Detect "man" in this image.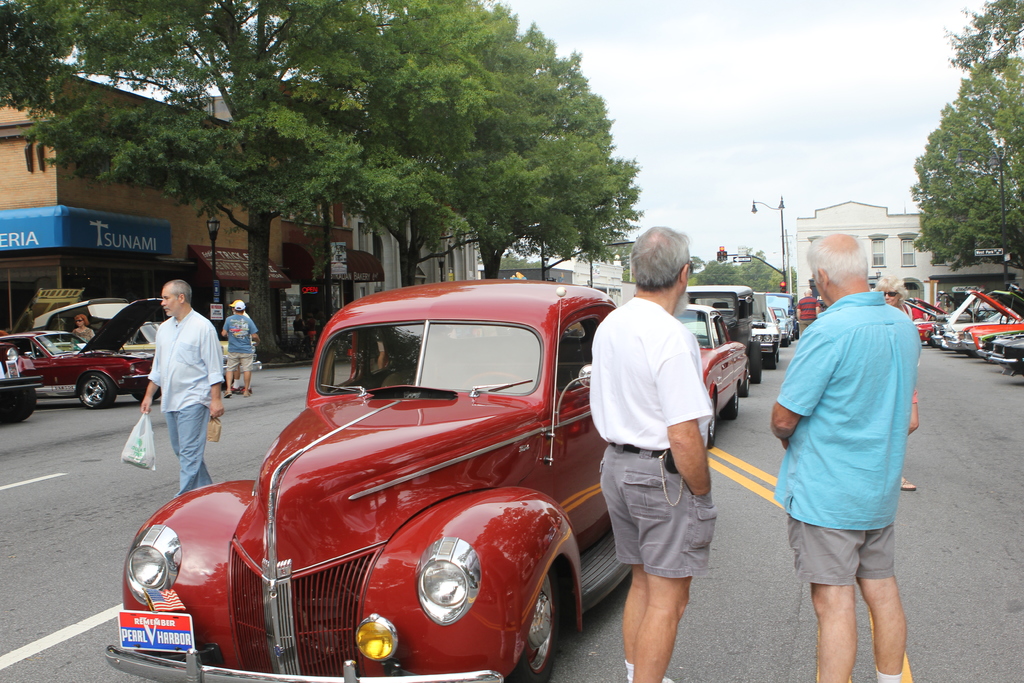
Detection: <bbox>586, 222, 716, 682</bbox>.
